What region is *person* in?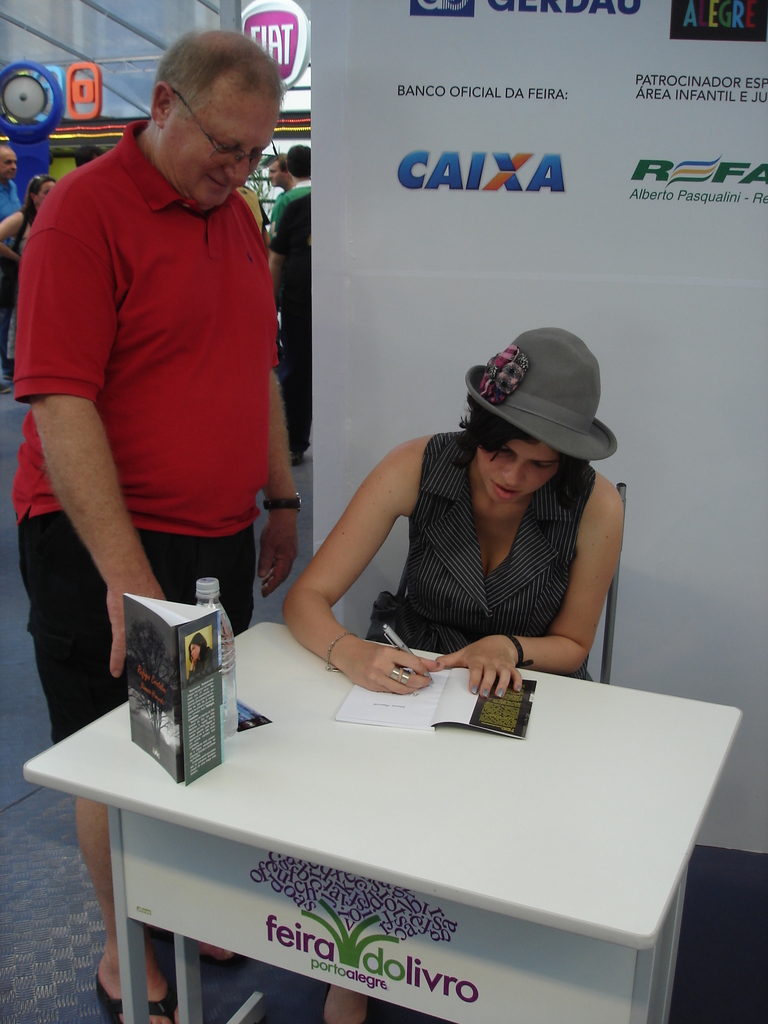
0/139/20/394.
